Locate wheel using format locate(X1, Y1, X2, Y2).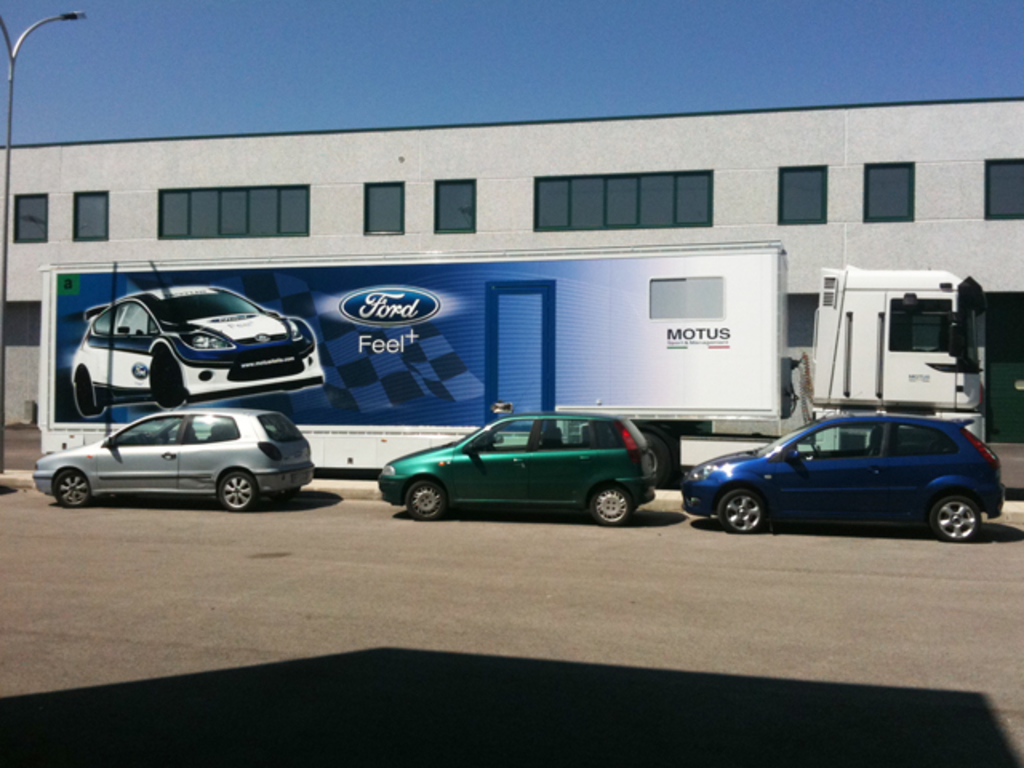
locate(54, 472, 85, 504).
